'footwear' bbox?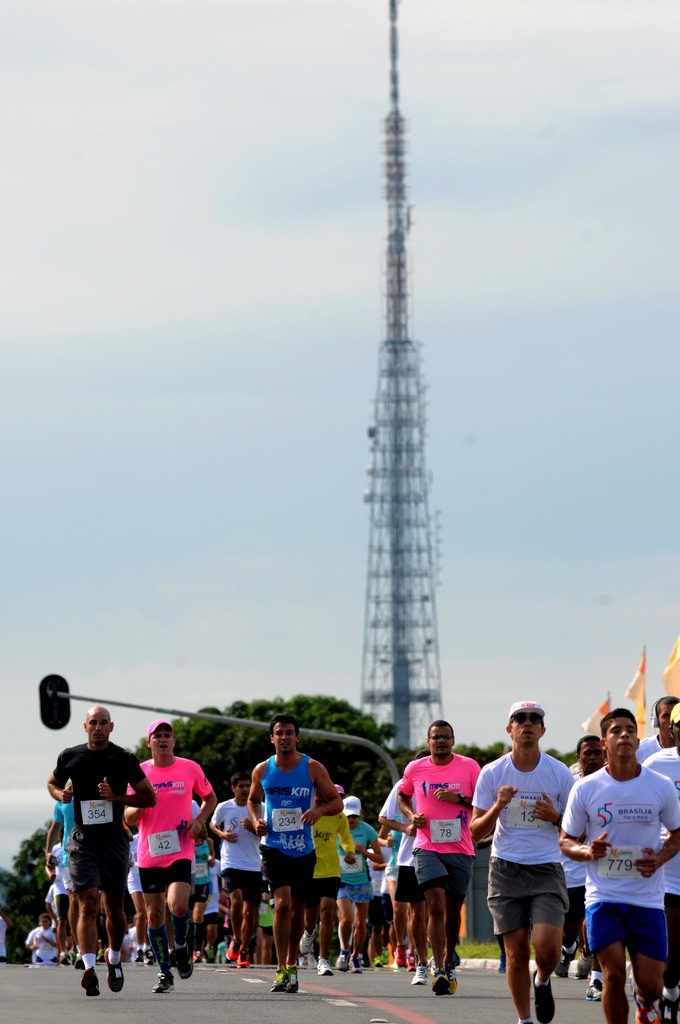
<box>531,971,558,1023</box>
